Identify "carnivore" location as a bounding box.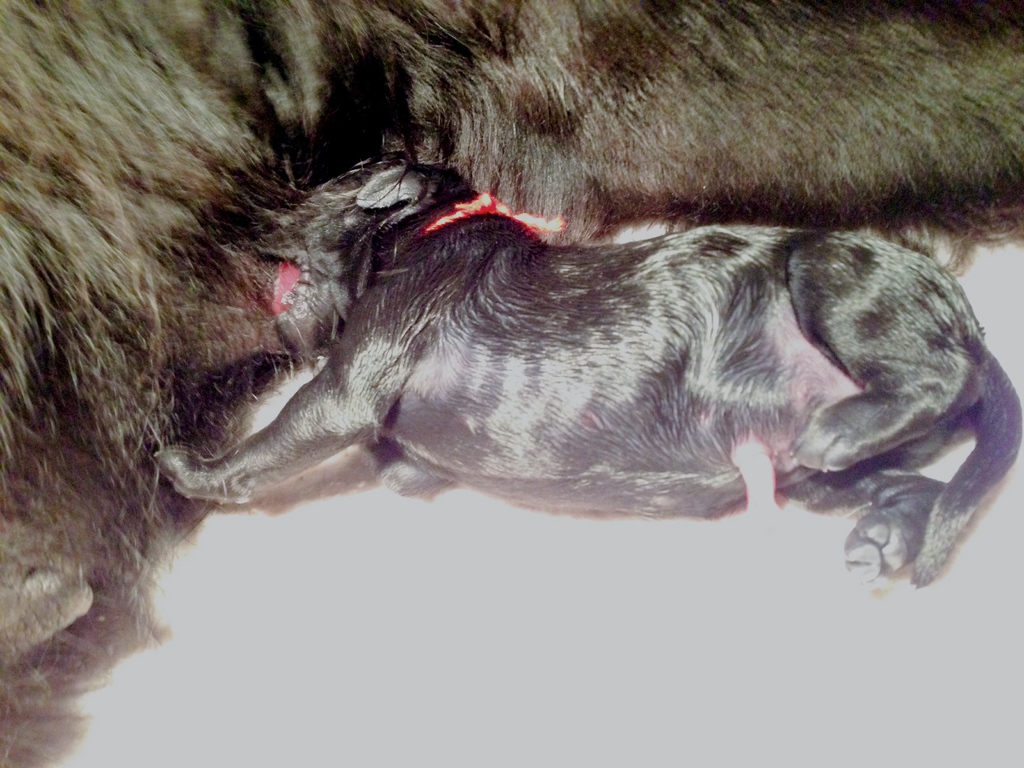
BBox(151, 151, 1023, 596).
